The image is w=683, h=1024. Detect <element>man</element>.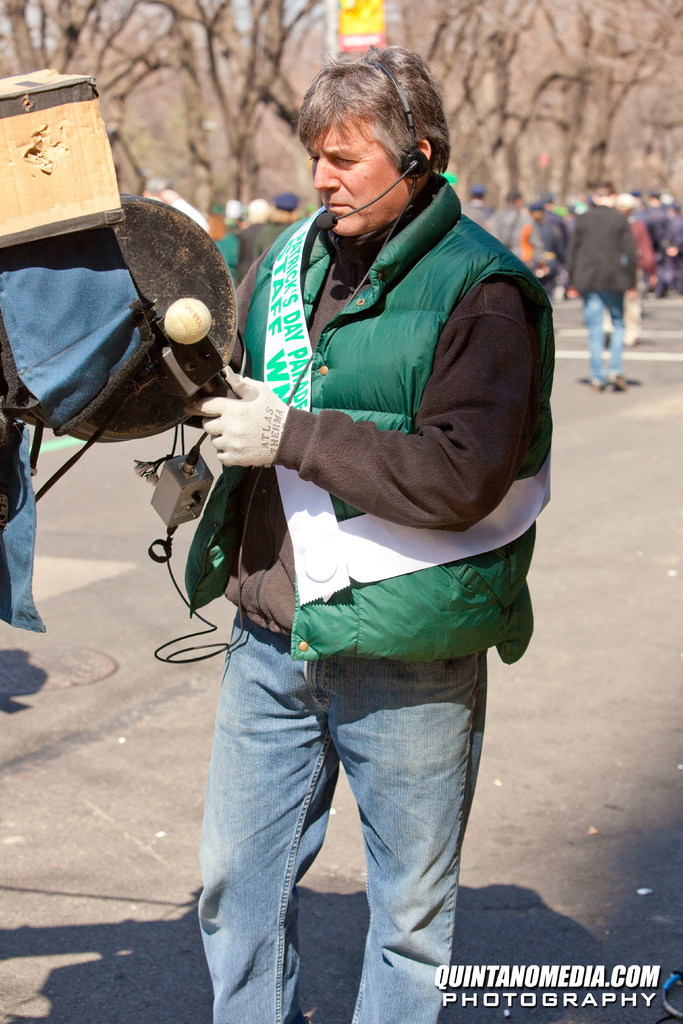
Detection: <box>258,195,298,259</box>.
